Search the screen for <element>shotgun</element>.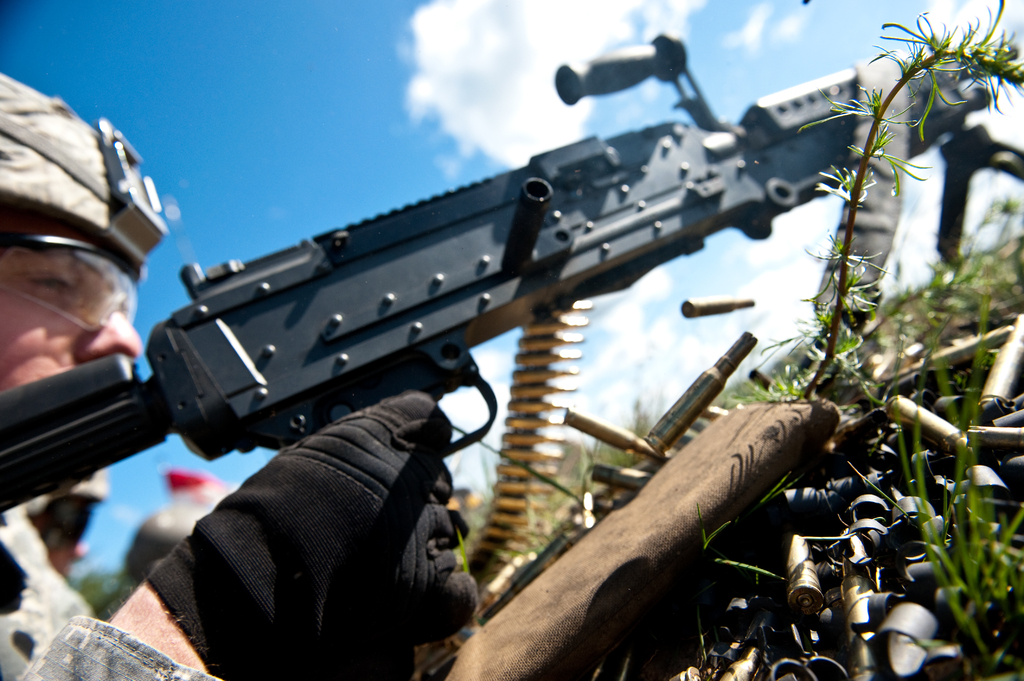
Found at pyautogui.locateOnScreen(0, 28, 1023, 506).
